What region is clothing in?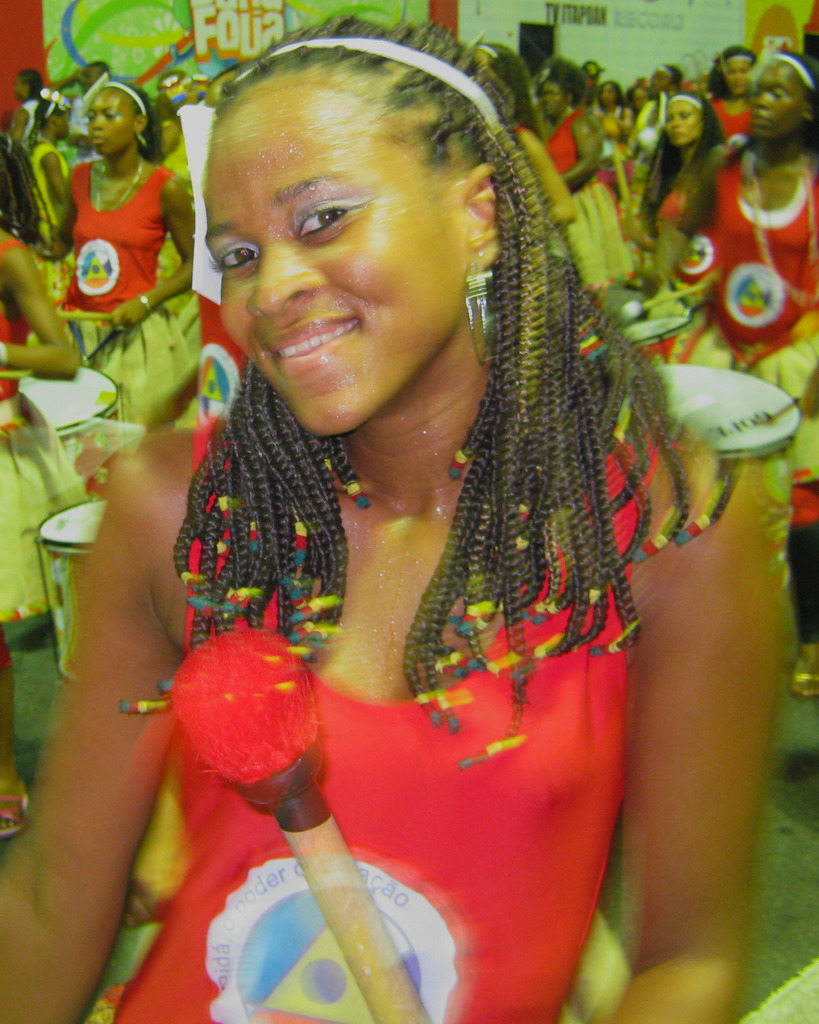
rect(39, 154, 191, 456).
